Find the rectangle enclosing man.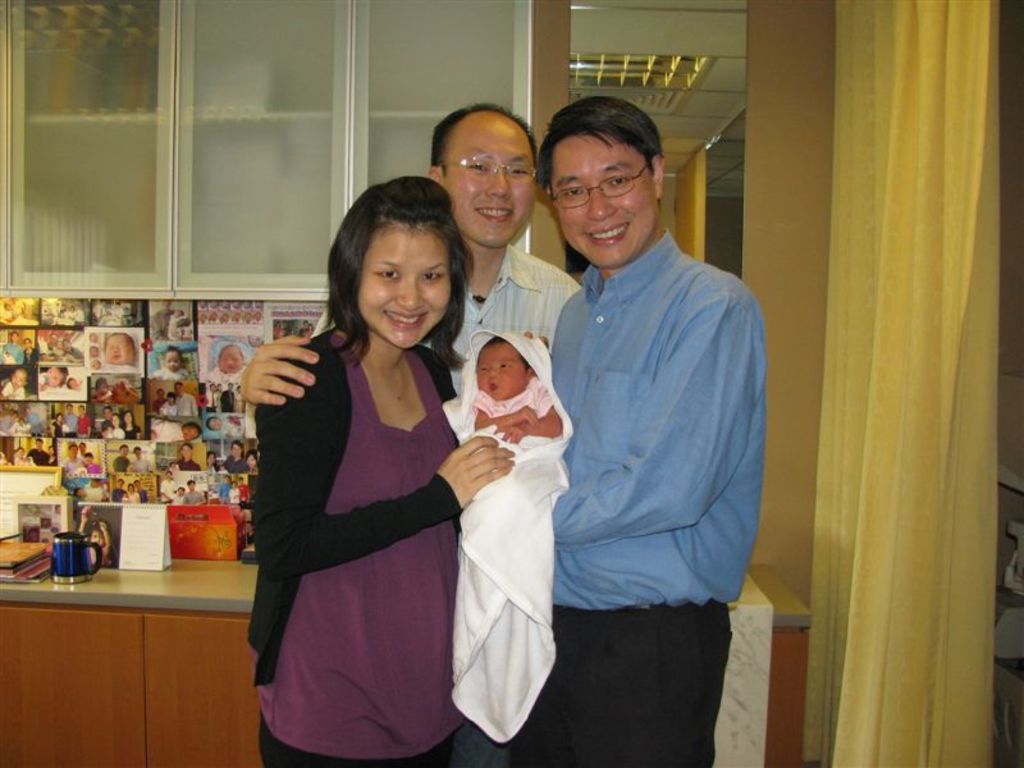
select_region(159, 470, 184, 500).
